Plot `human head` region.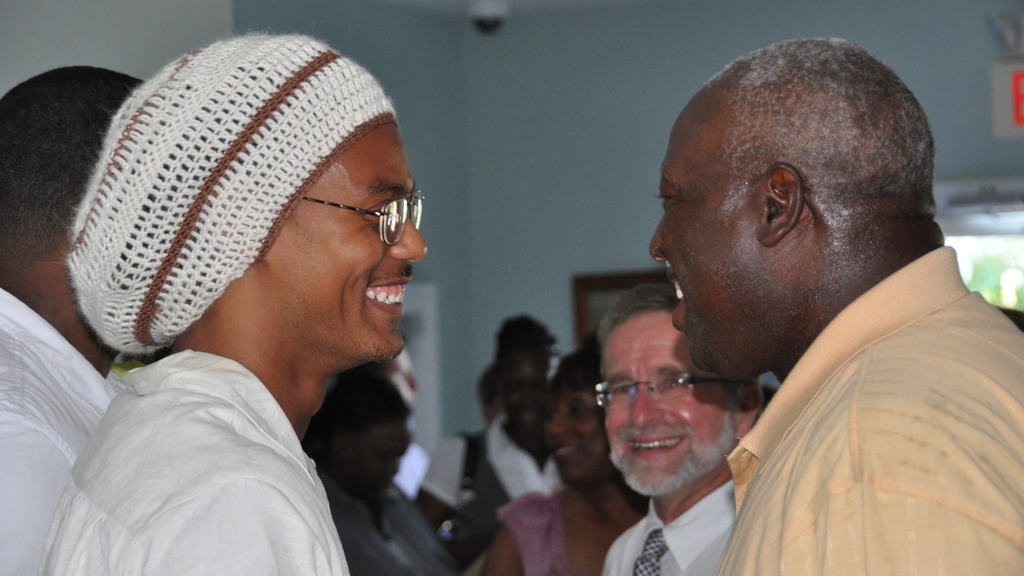
Plotted at detection(640, 44, 948, 372).
